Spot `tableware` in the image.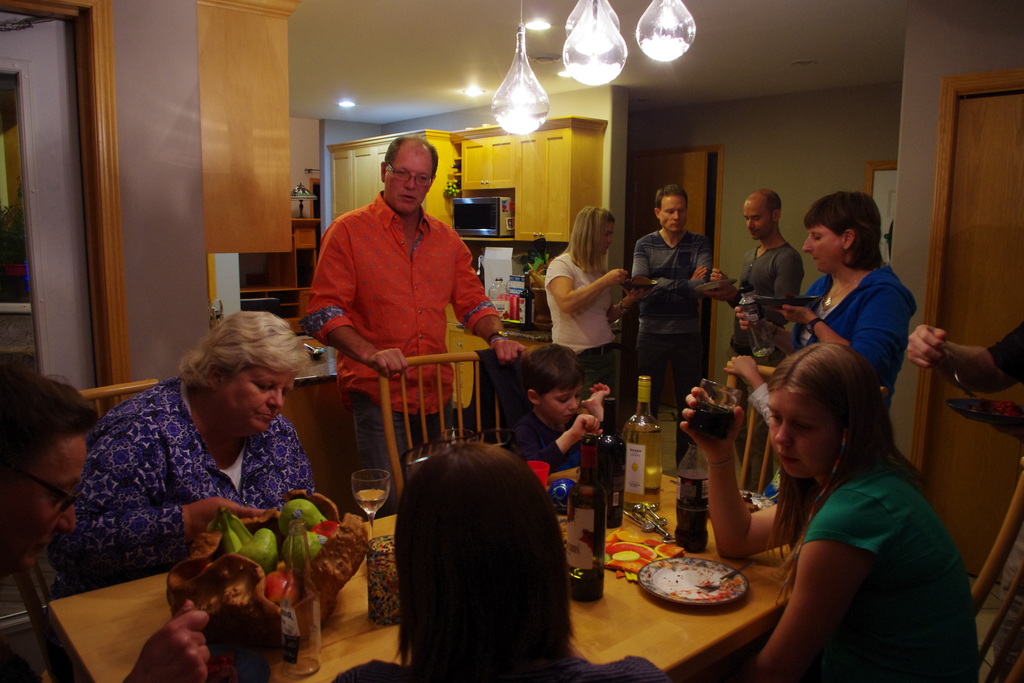
`tableware` found at <region>692, 277, 740, 295</region>.
